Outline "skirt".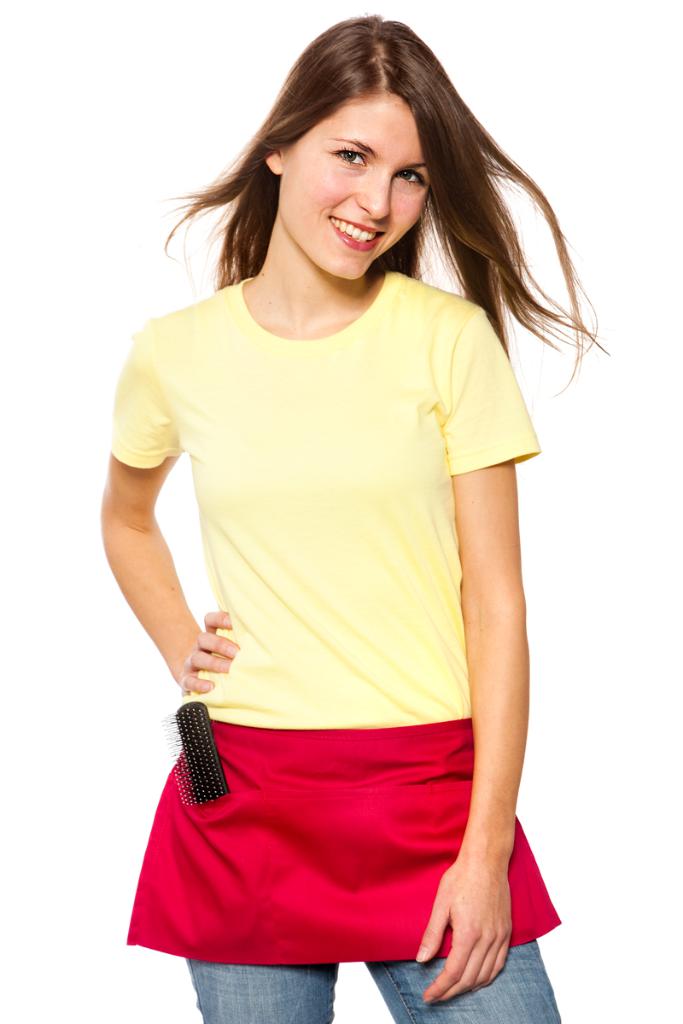
Outline: <box>123,715,563,967</box>.
